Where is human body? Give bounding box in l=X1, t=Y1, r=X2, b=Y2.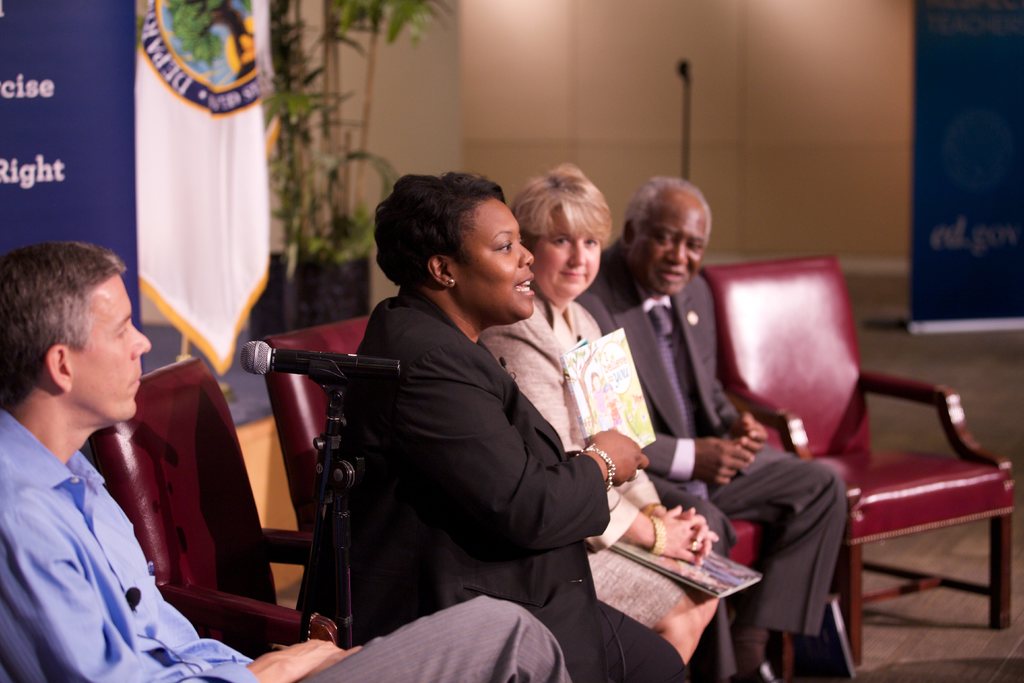
l=482, t=156, r=725, b=671.
